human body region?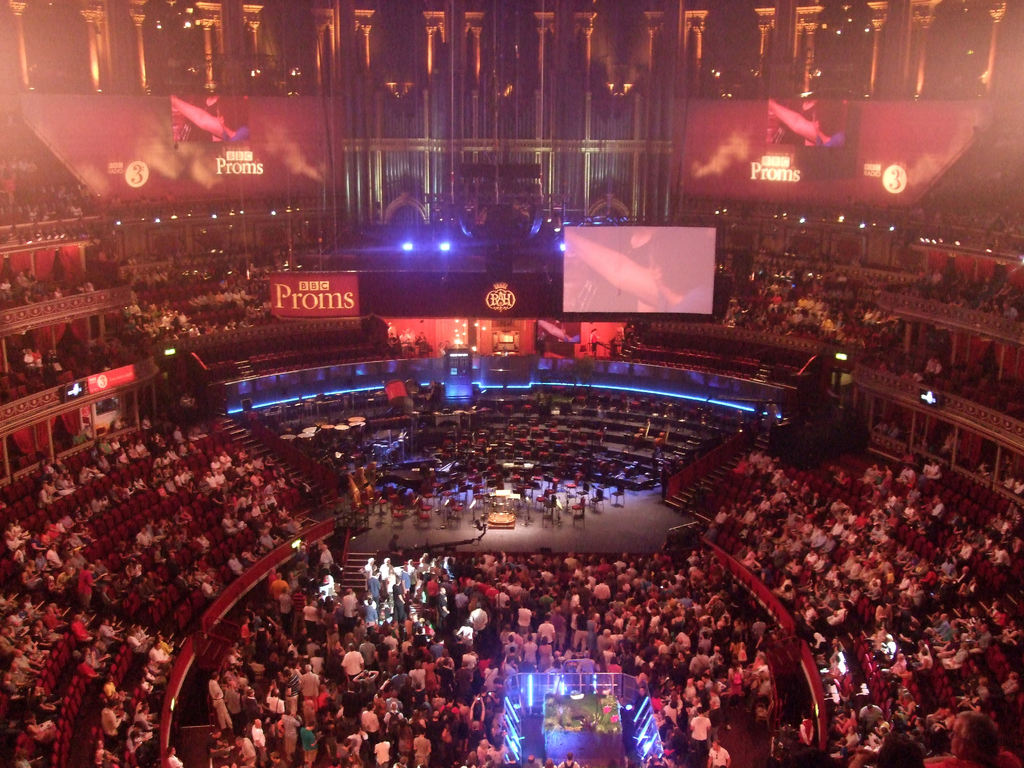
<region>603, 631, 614, 651</region>
